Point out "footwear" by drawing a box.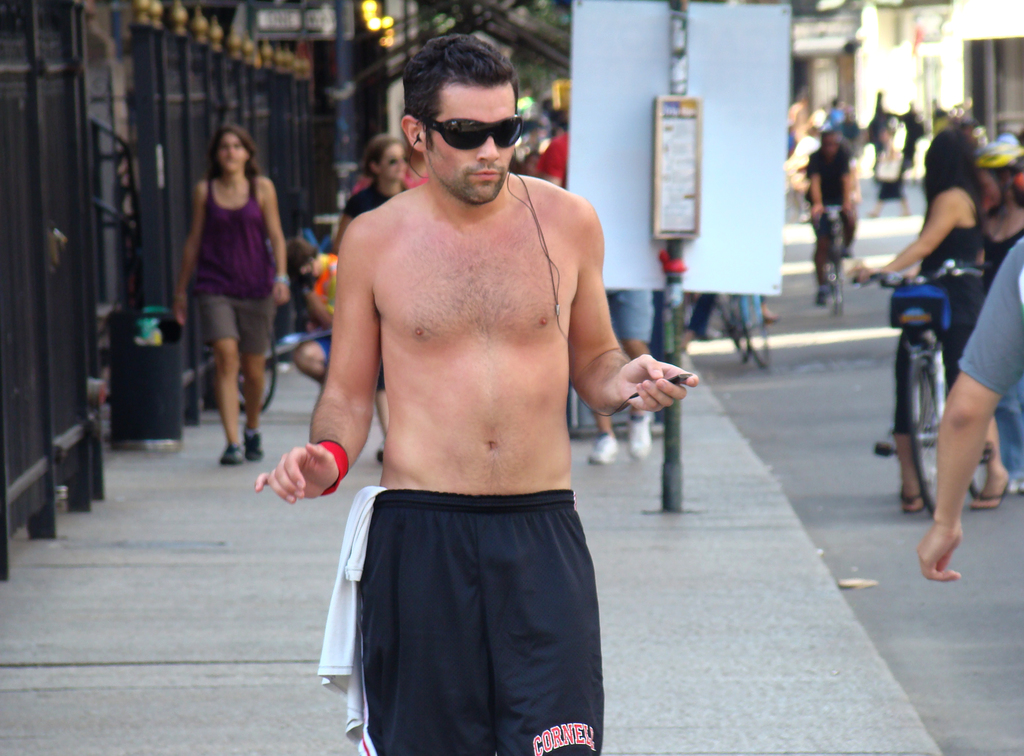
Rect(586, 429, 619, 467).
